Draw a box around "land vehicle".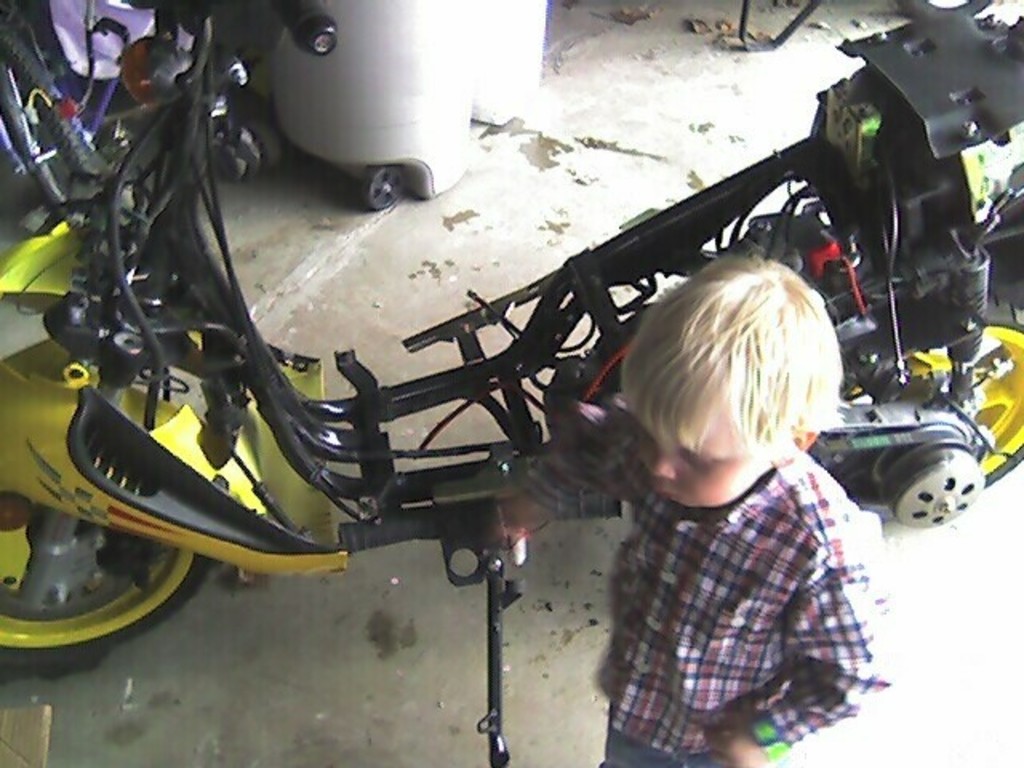
detection(0, 0, 1022, 661).
